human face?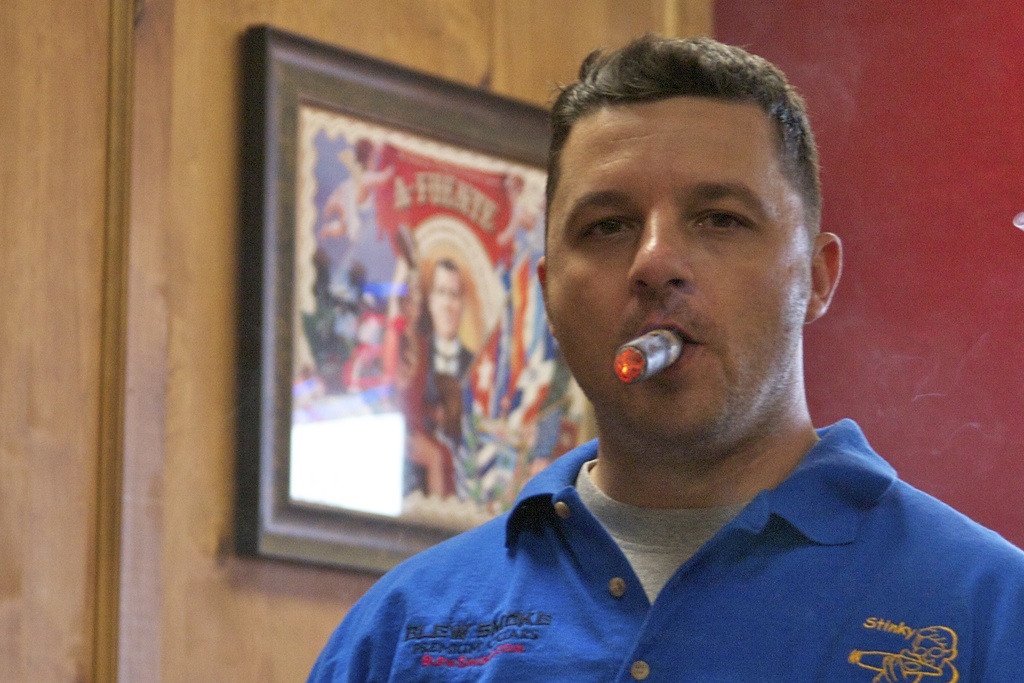
<box>541,94,819,453</box>
